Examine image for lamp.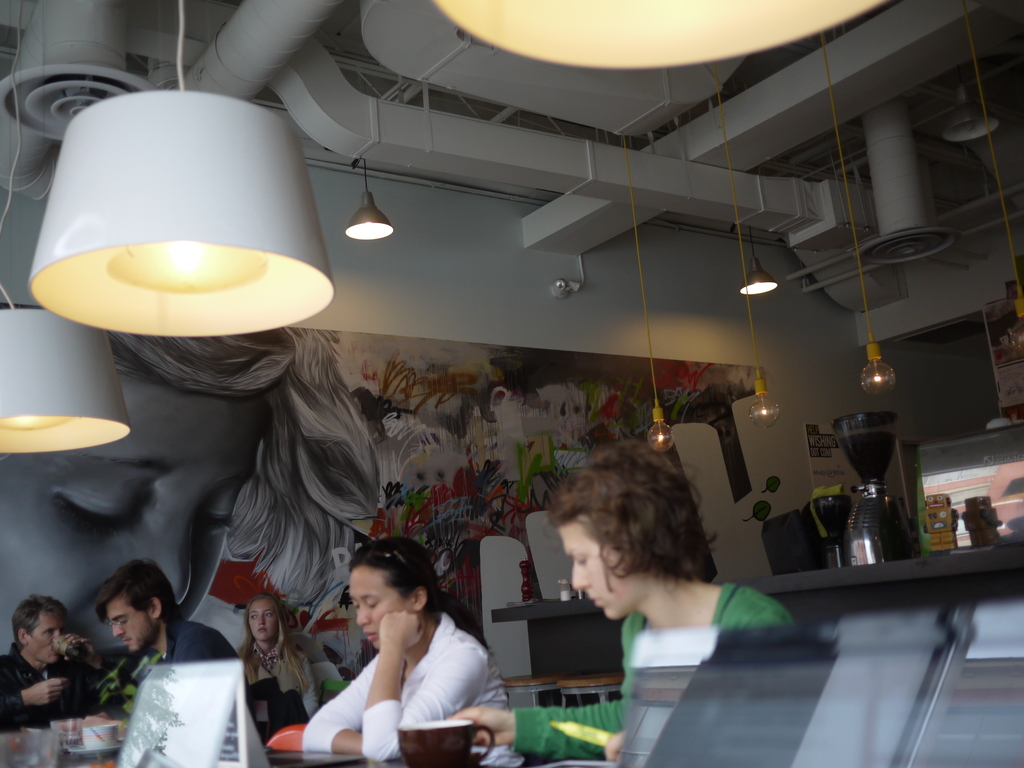
Examination result: <region>29, 88, 334, 340</region>.
